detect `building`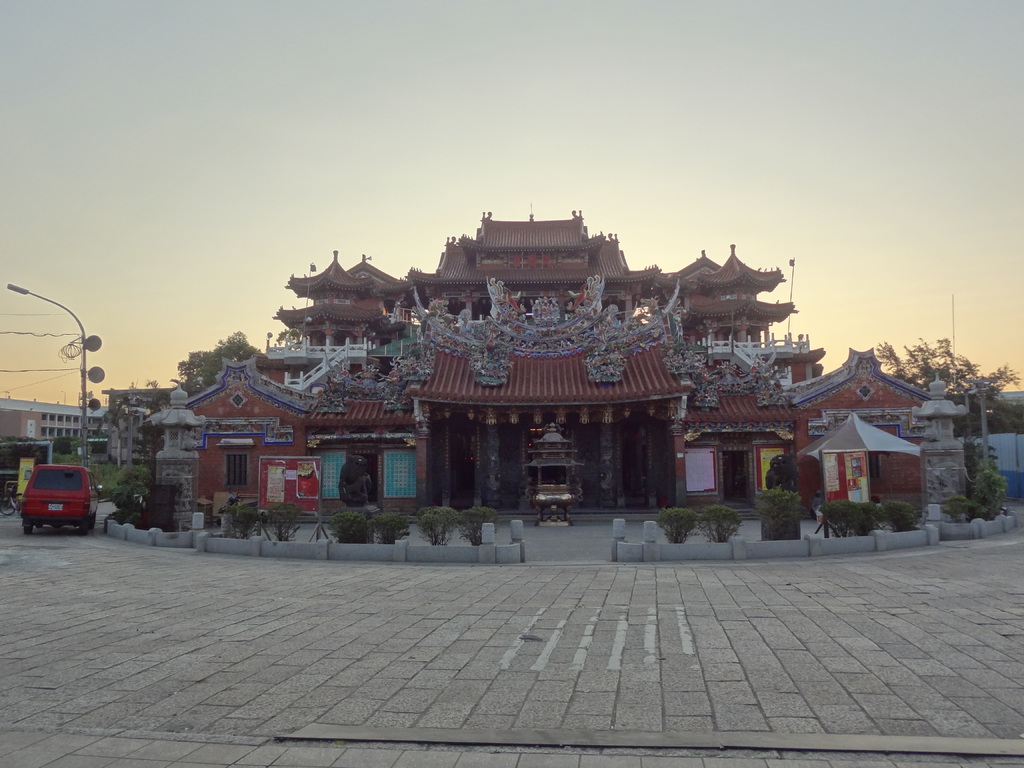
(99,213,972,518)
